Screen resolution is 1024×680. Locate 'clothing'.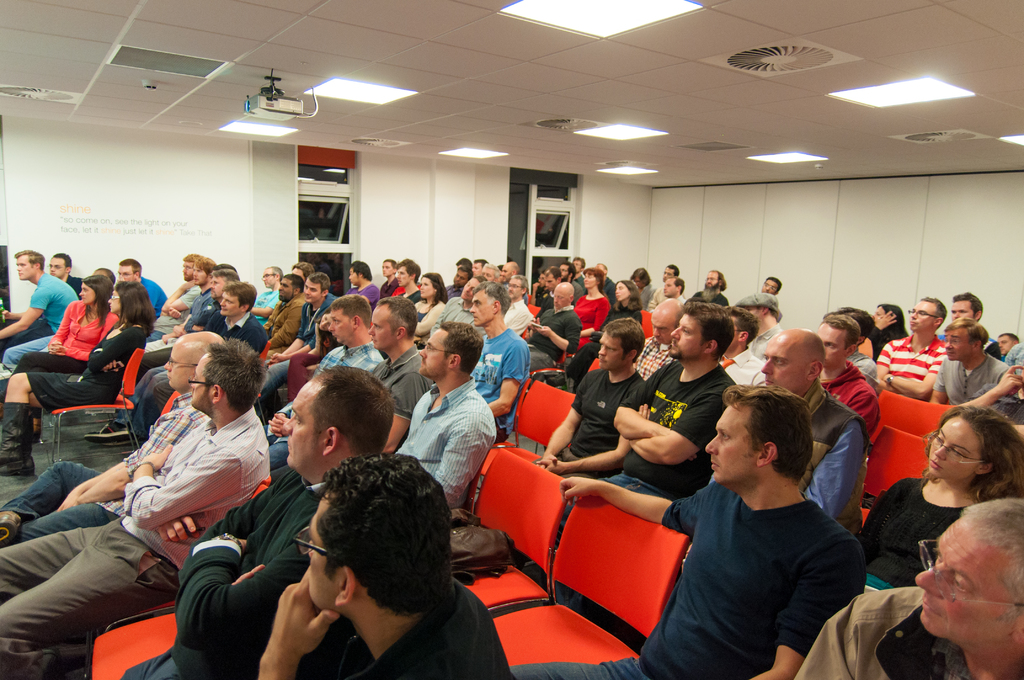
1005, 342, 1023, 376.
